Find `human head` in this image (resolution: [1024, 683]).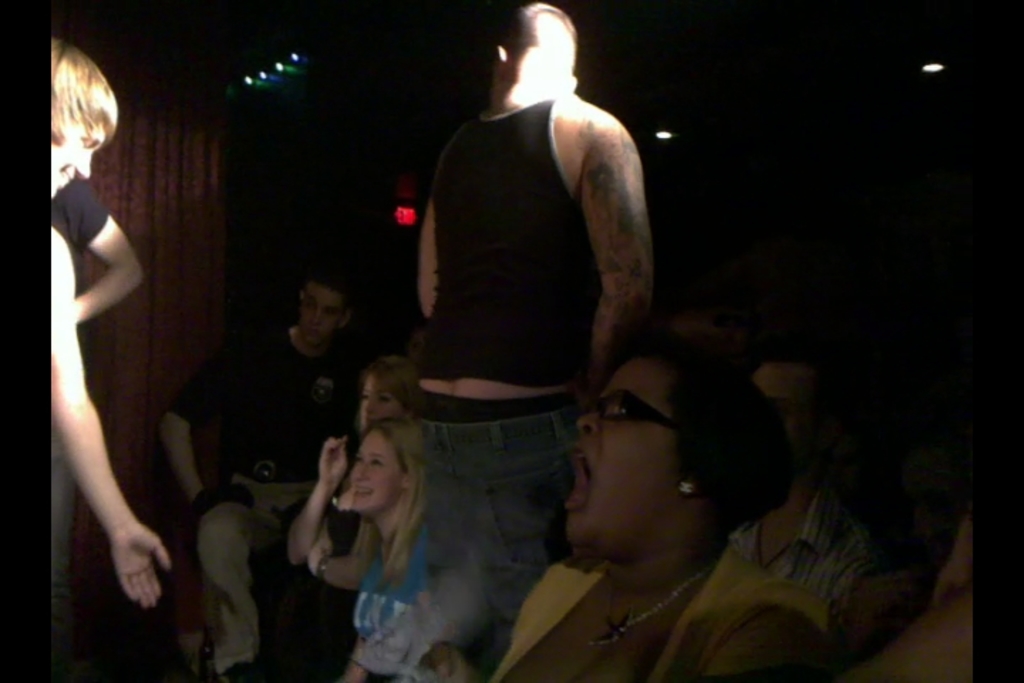
<bbox>46, 38, 118, 201</bbox>.
